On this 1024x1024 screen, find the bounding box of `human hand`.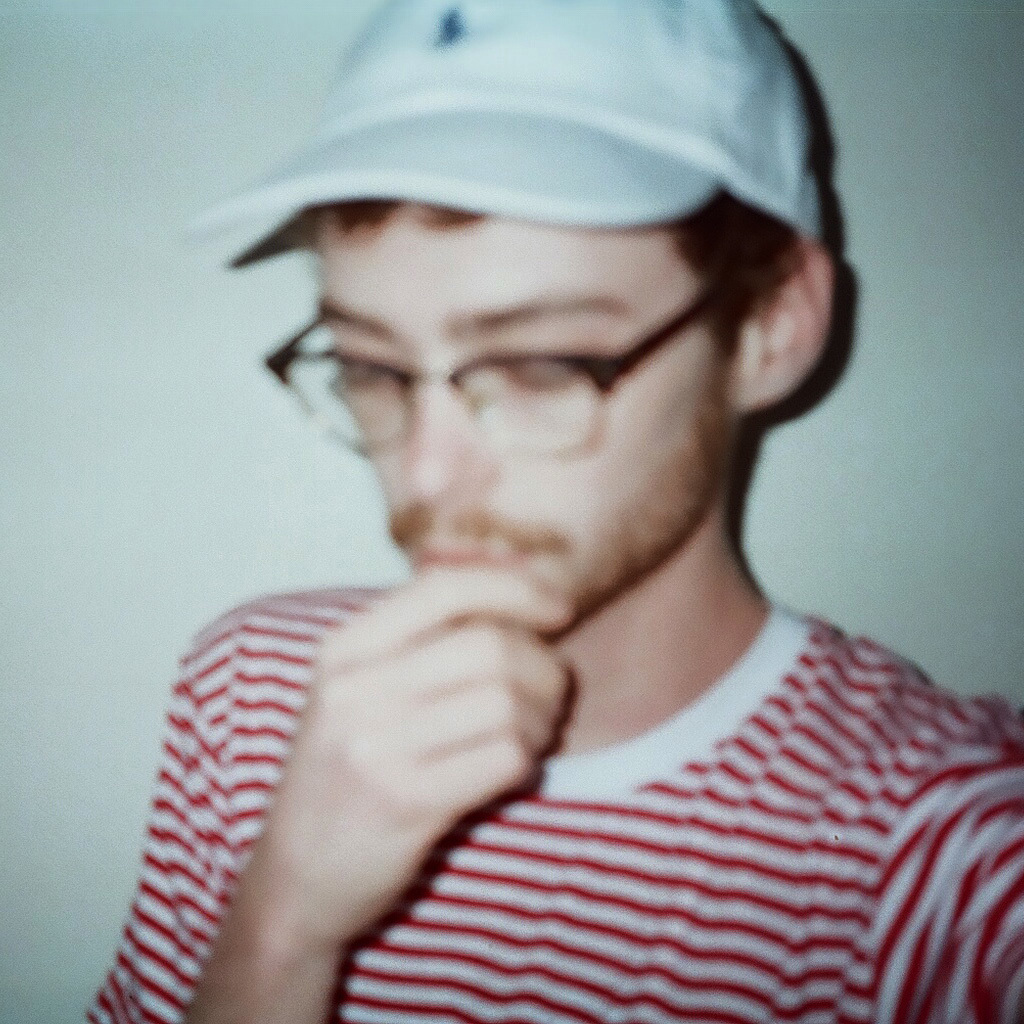
Bounding box: box=[248, 563, 574, 939].
